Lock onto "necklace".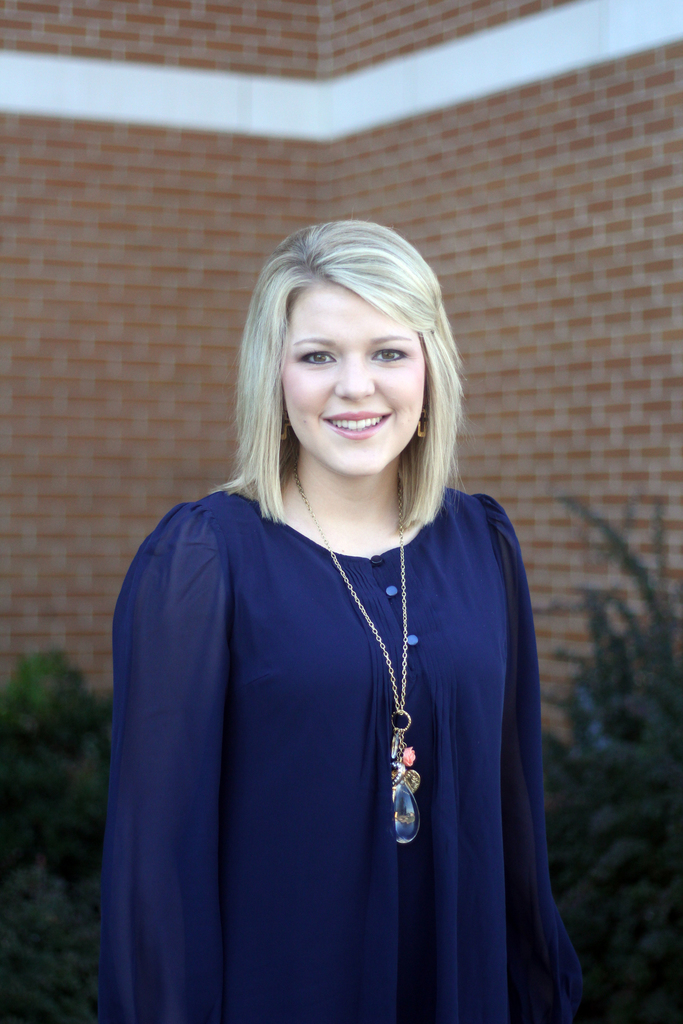
Locked: select_region(295, 469, 421, 838).
